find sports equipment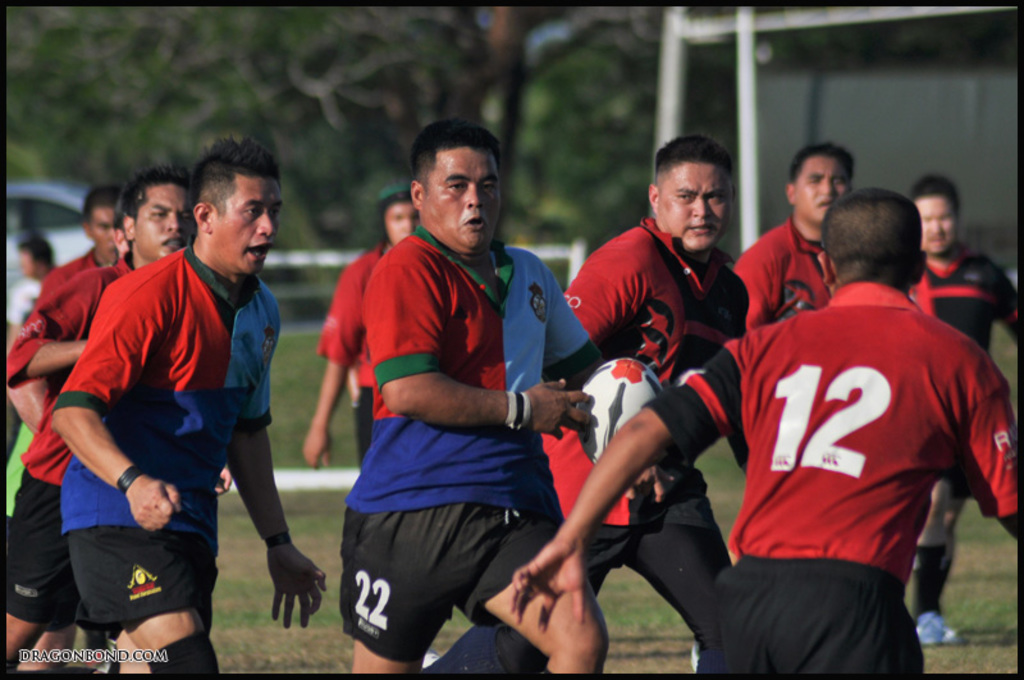
left=918, top=611, right=965, bottom=652
